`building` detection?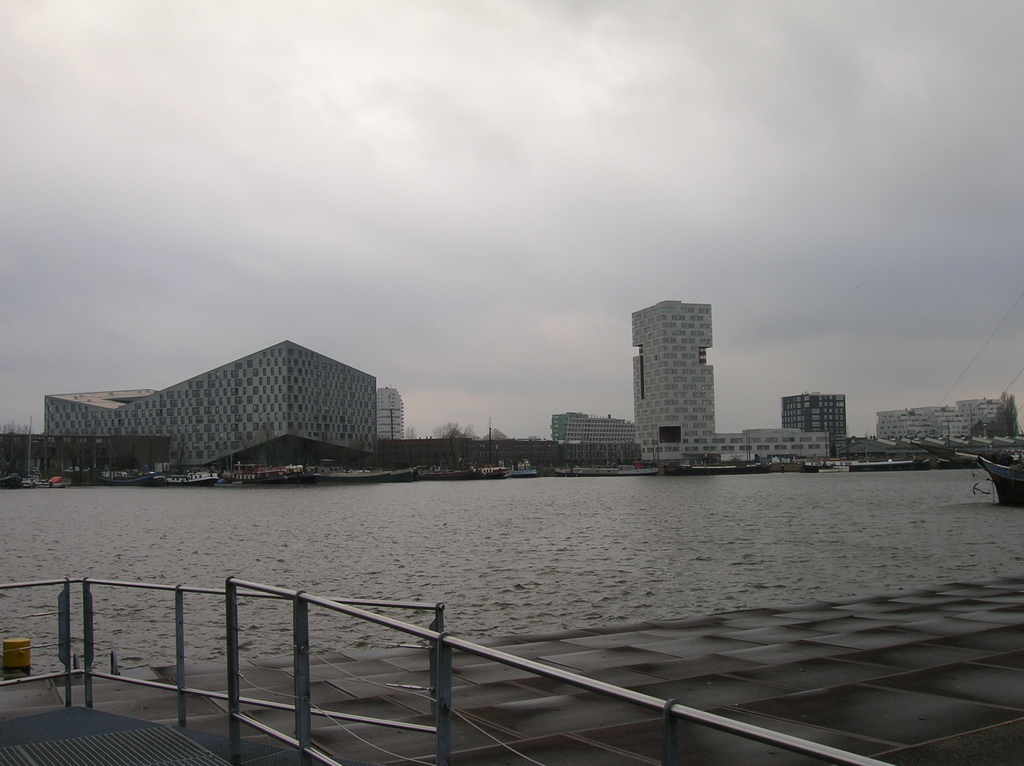
bbox(878, 397, 1020, 448)
